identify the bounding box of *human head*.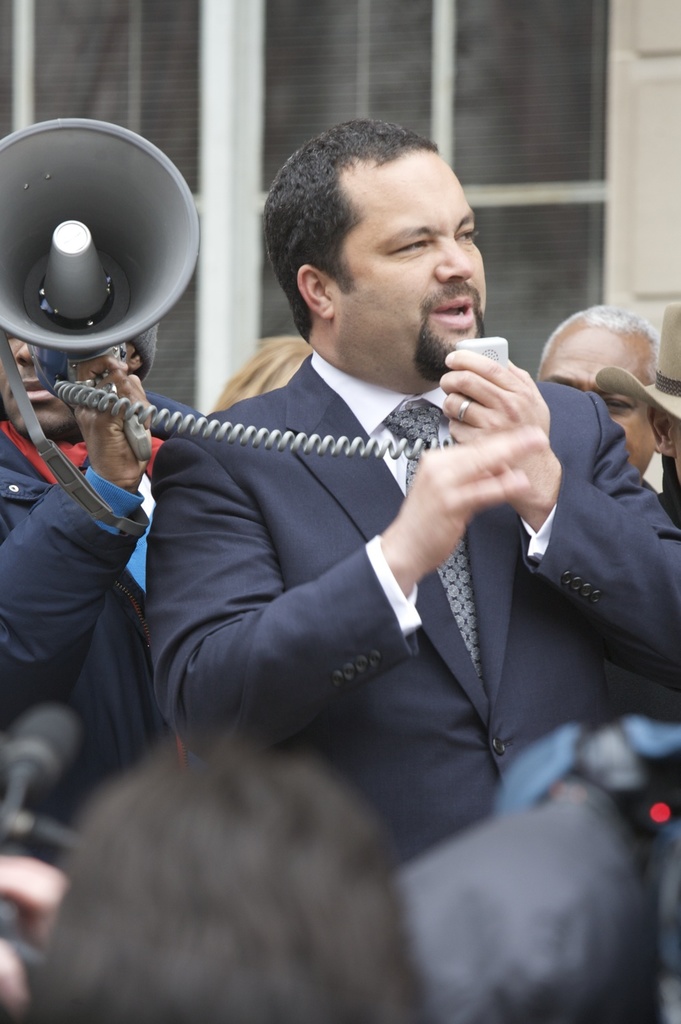
select_region(253, 121, 492, 401).
